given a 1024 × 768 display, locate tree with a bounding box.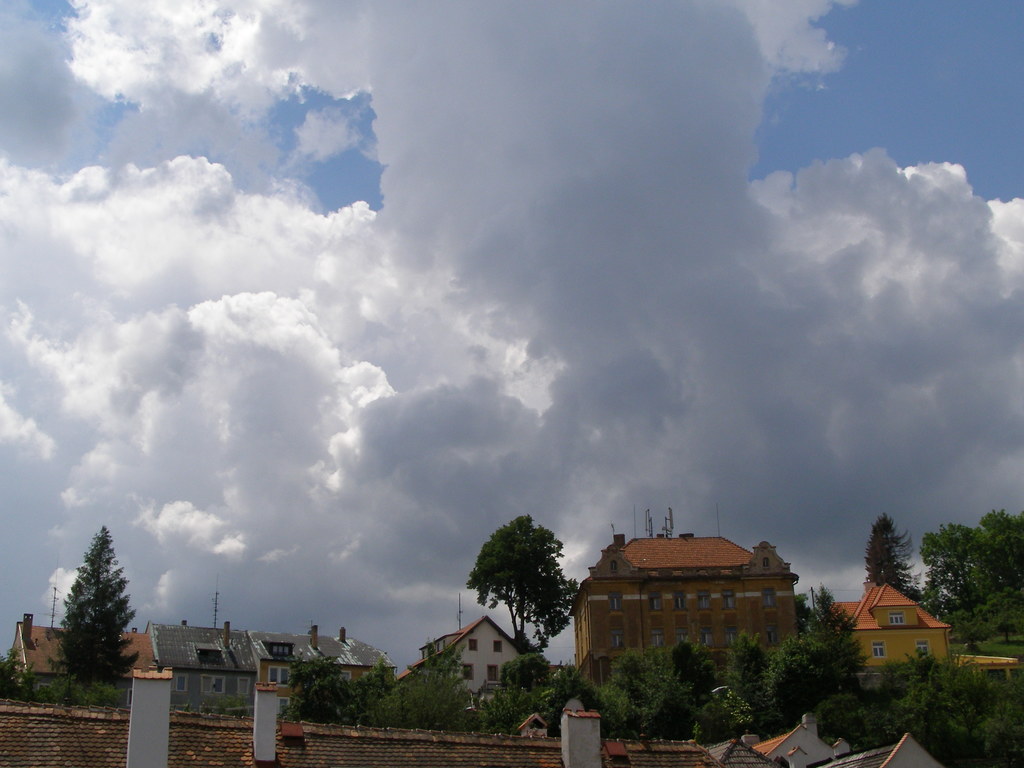
Located: crop(959, 600, 993, 660).
